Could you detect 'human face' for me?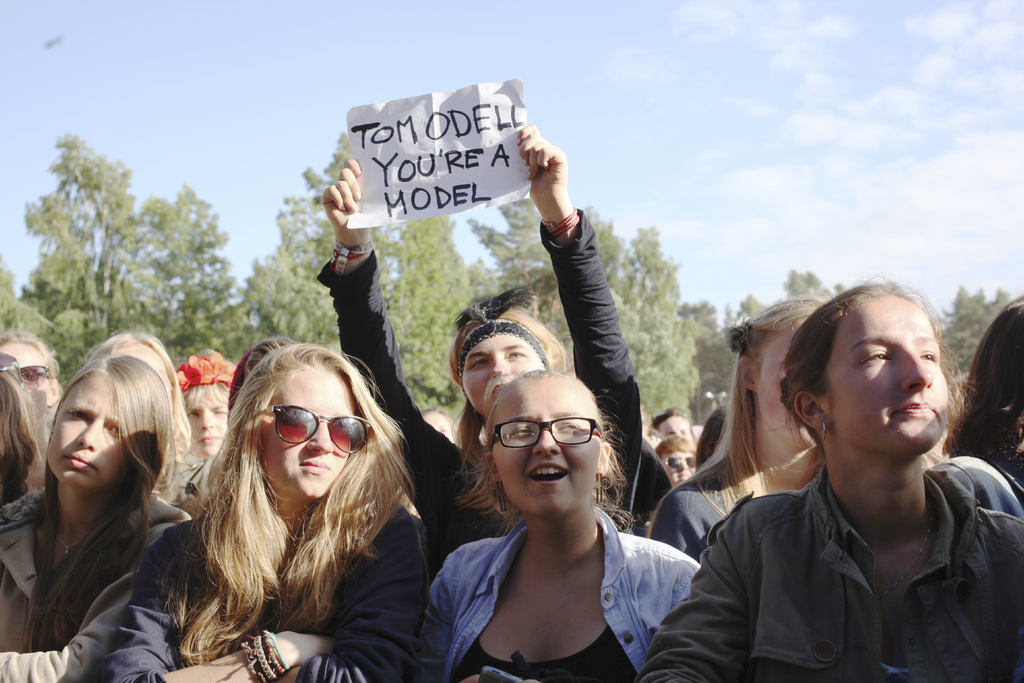
Detection result: (663, 444, 698, 488).
